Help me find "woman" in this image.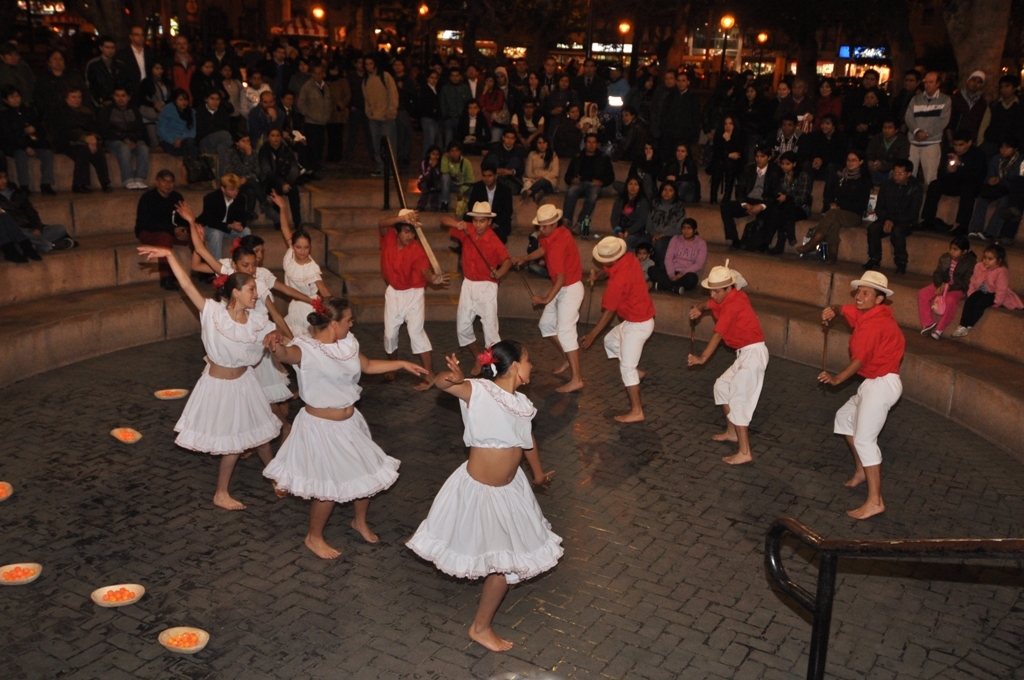
Found it: 267/194/333/333.
